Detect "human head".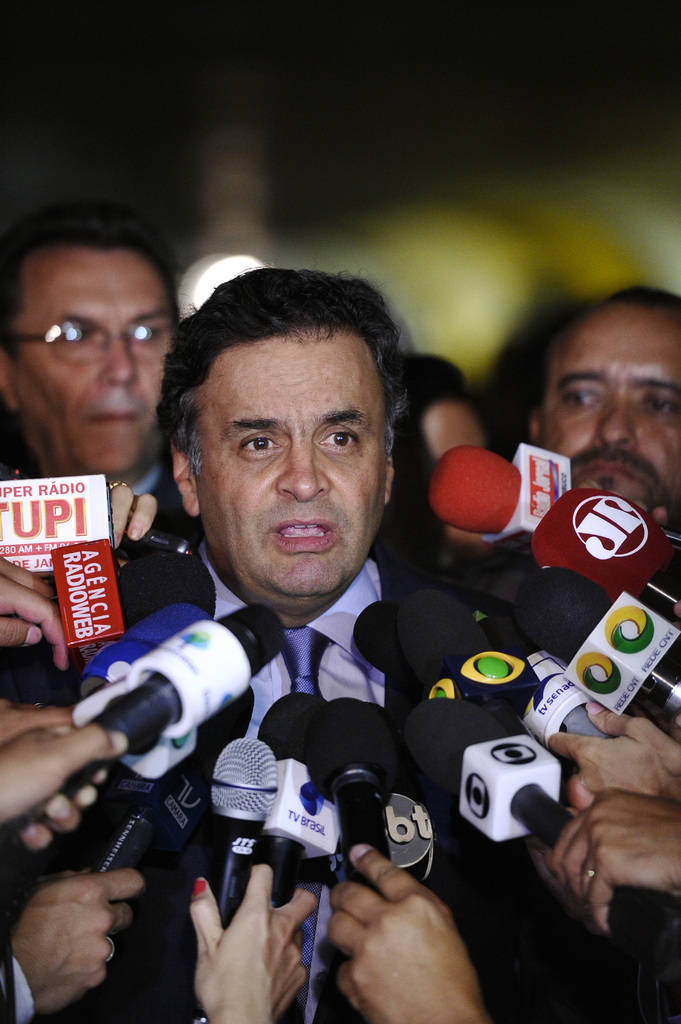
Detected at Rect(4, 196, 182, 463).
